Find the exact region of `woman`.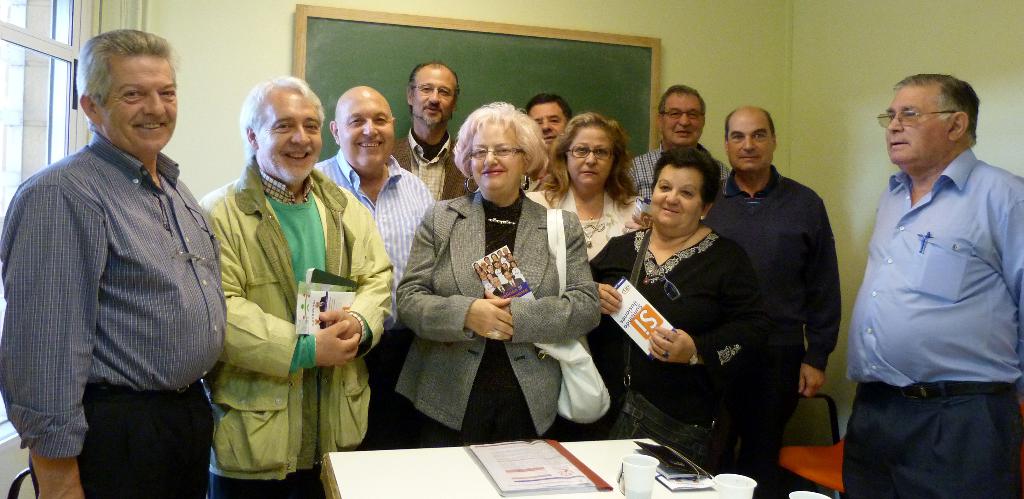
Exact region: 520:109:660:274.
